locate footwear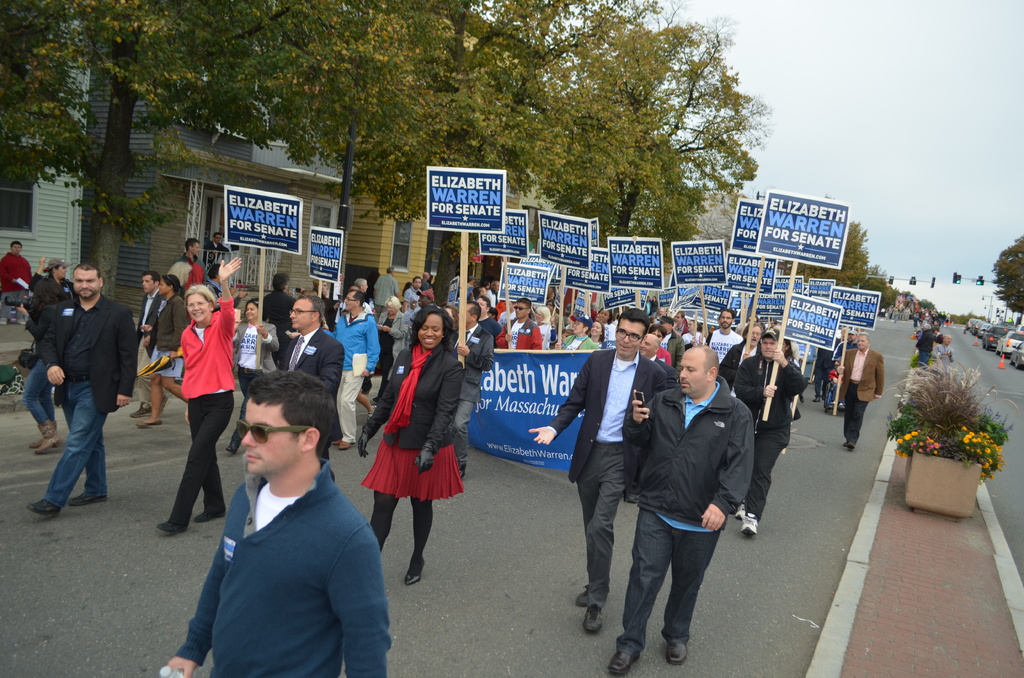
404:557:427:583
